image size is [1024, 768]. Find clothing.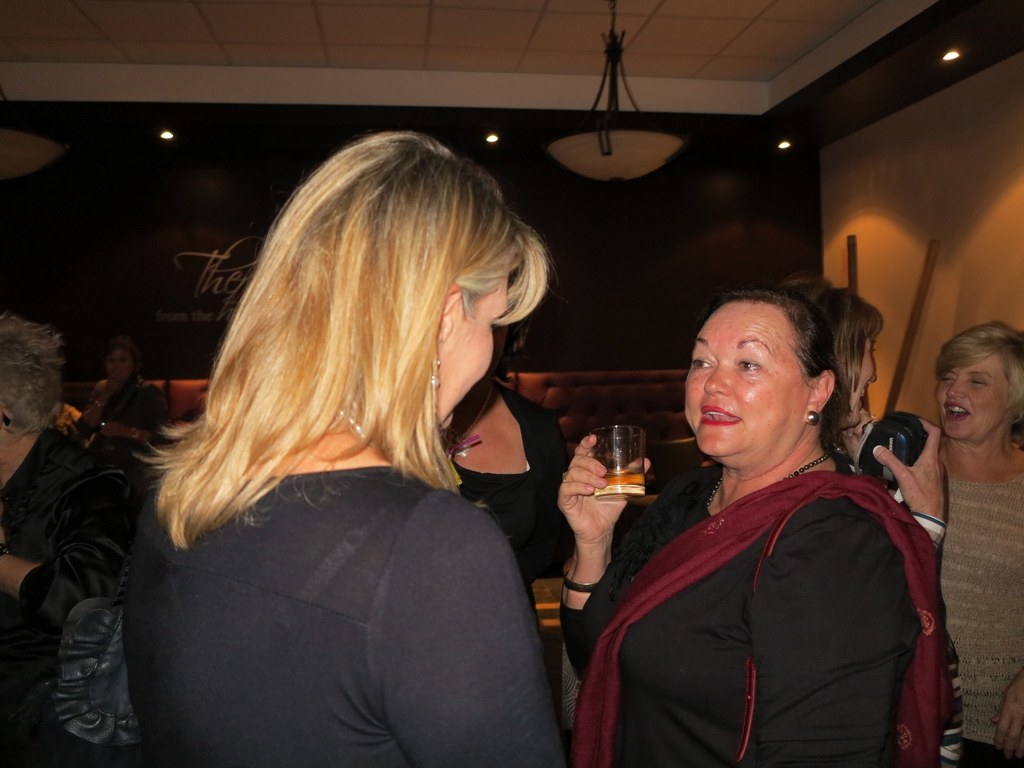
[124, 450, 589, 766].
